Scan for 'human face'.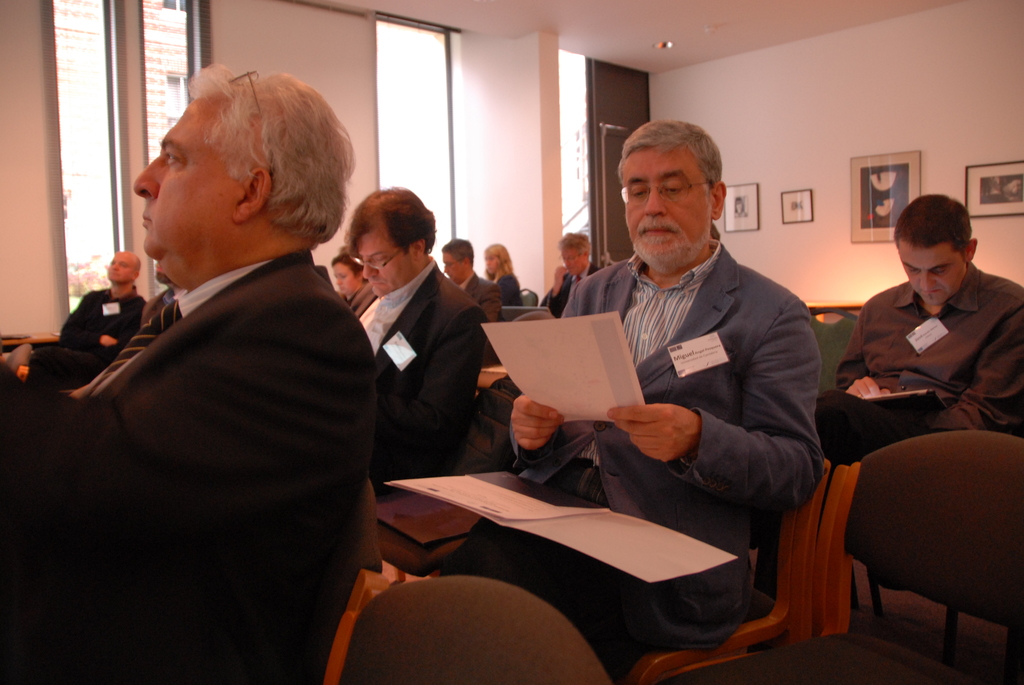
Scan result: select_region(106, 253, 139, 283).
